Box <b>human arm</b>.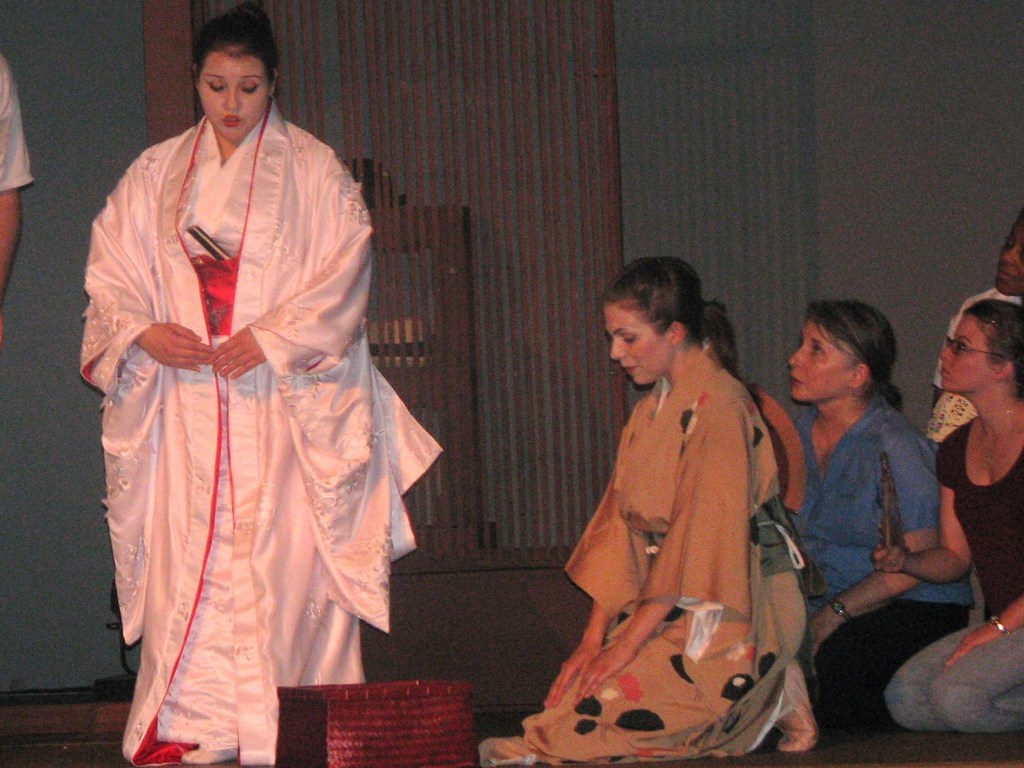
(573,390,753,705).
